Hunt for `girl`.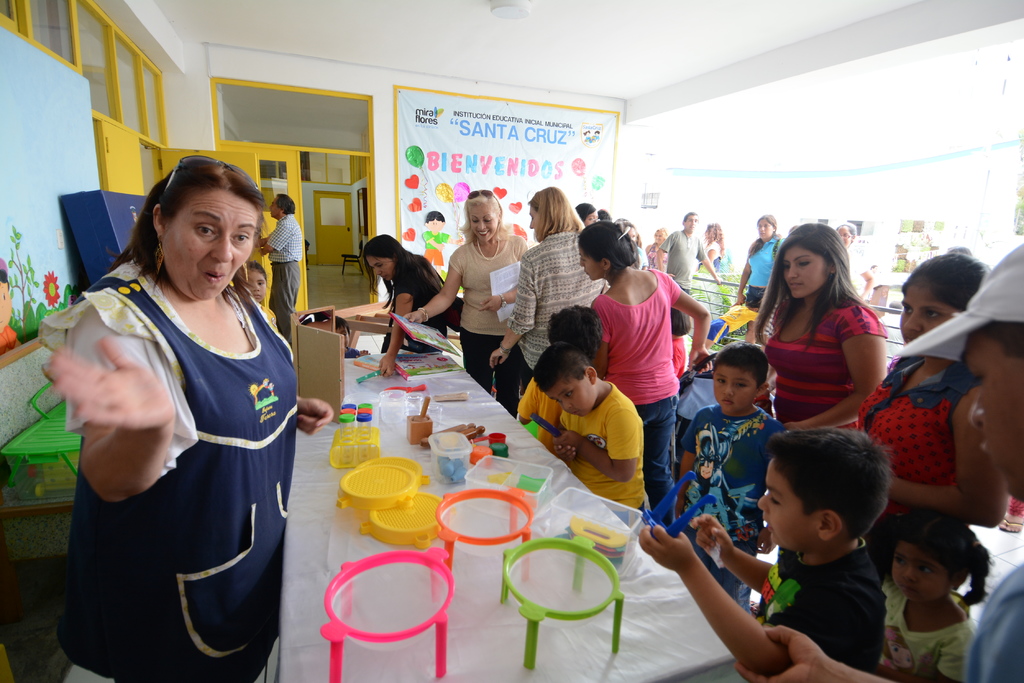
Hunted down at 760 218 898 463.
